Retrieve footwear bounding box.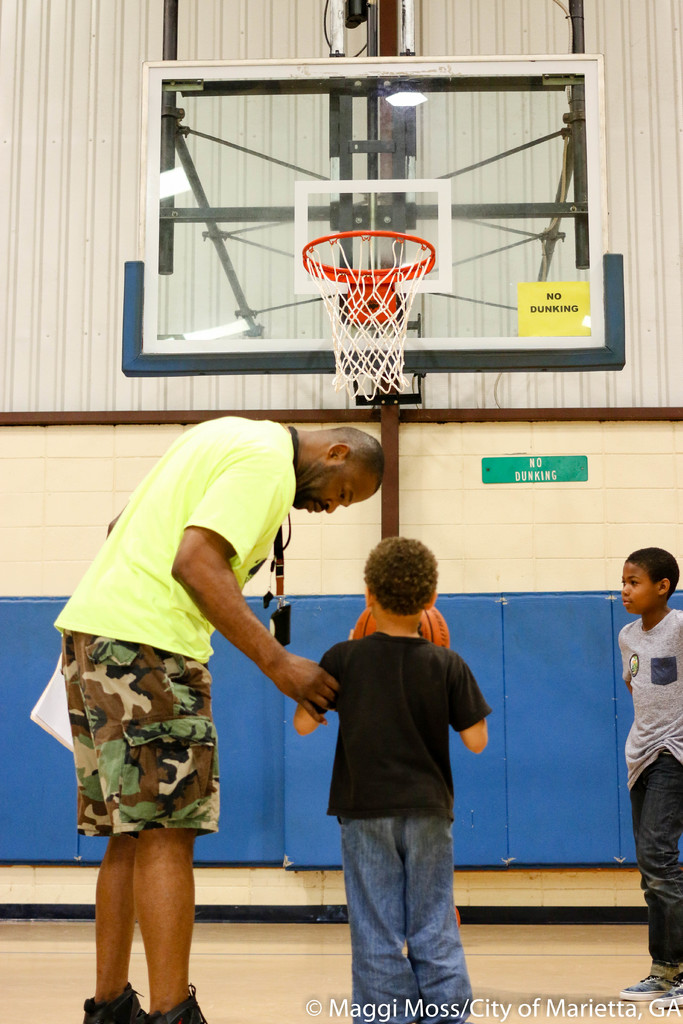
Bounding box: select_region(658, 986, 682, 1010).
